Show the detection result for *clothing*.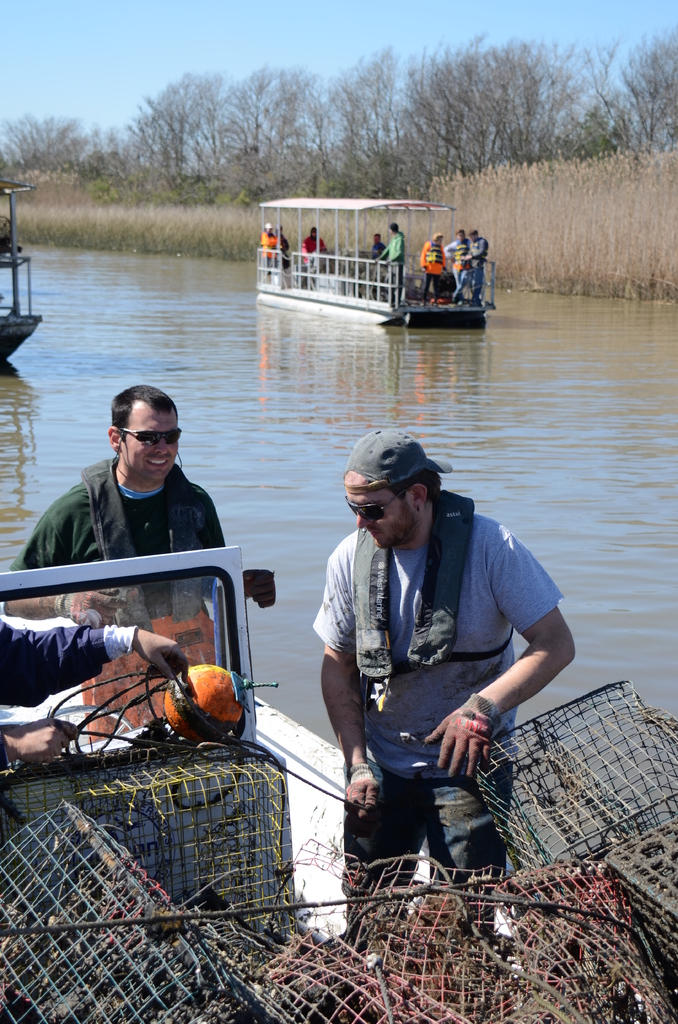
3,625,137,704.
